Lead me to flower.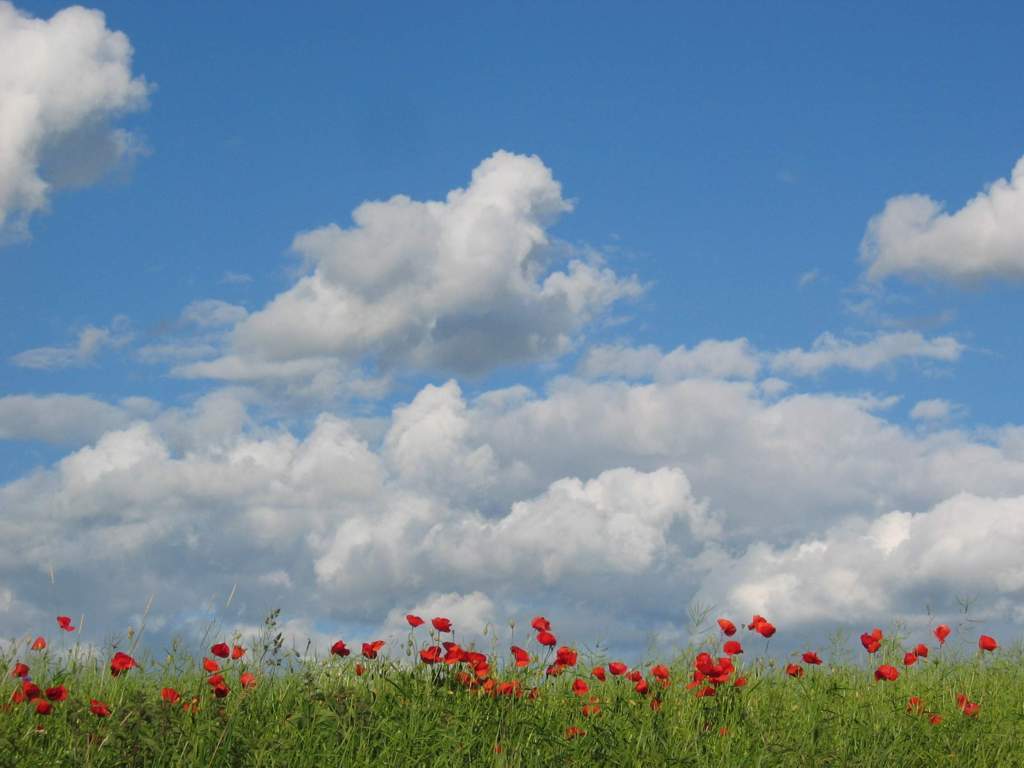
Lead to crop(857, 628, 884, 655).
